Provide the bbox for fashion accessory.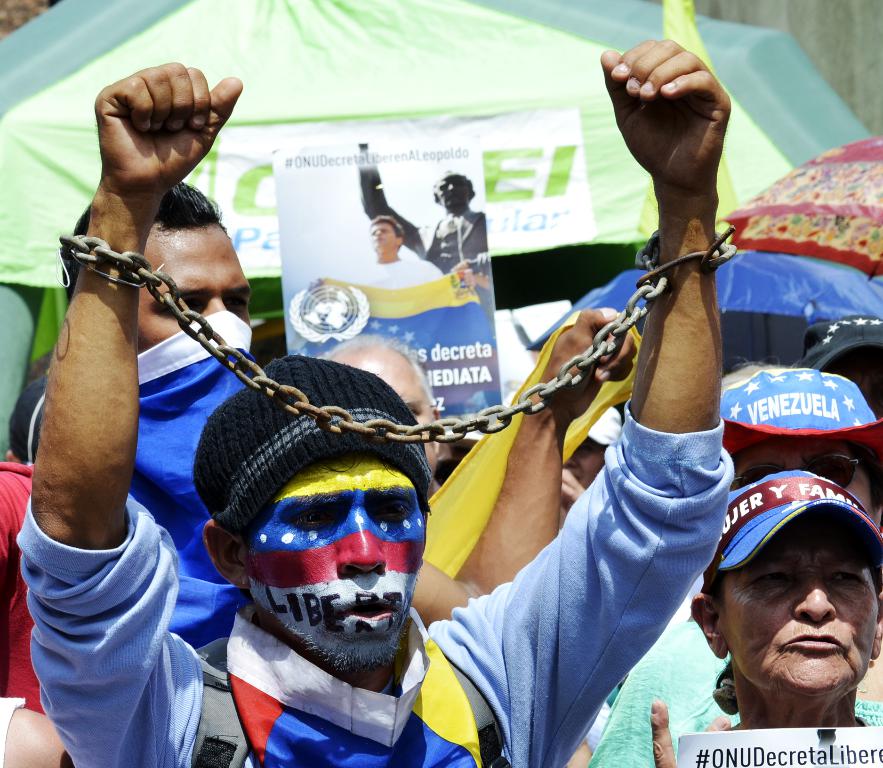
731,452,861,488.
